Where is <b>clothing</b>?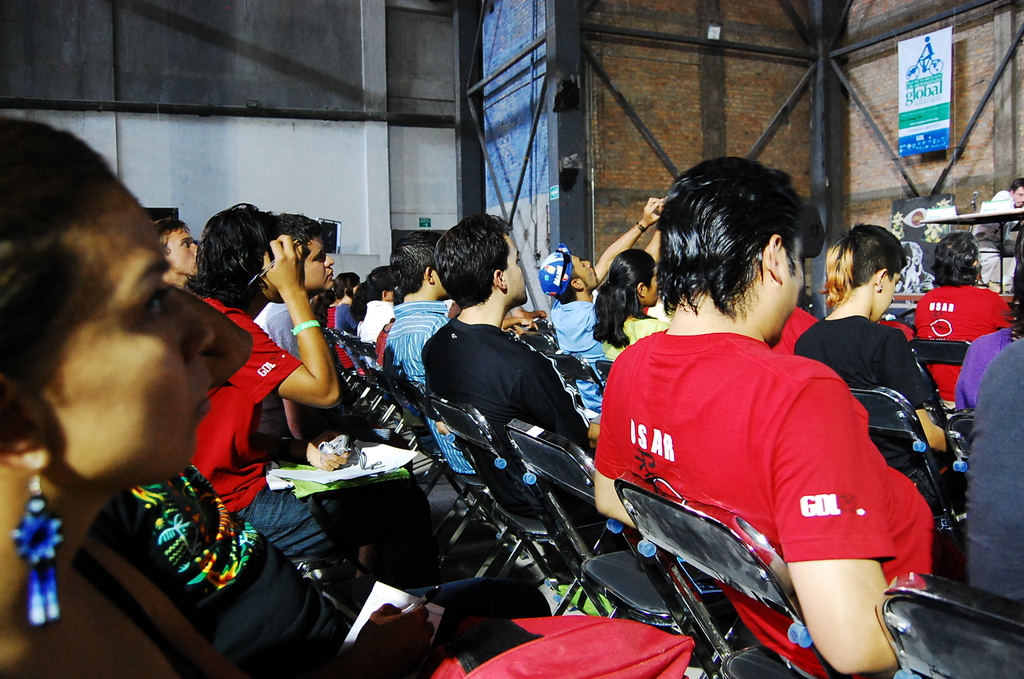
x1=377, y1=296, x2=481, y2=476.
